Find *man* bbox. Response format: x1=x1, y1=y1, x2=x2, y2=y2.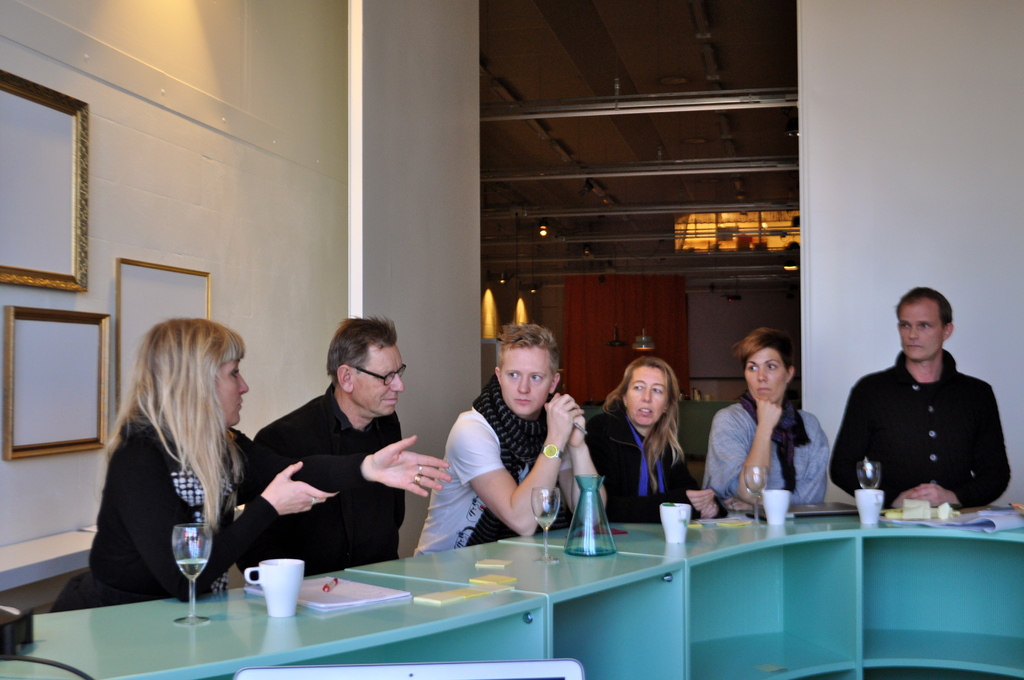
x1=414, y1=320, x2=610, y2=562.
